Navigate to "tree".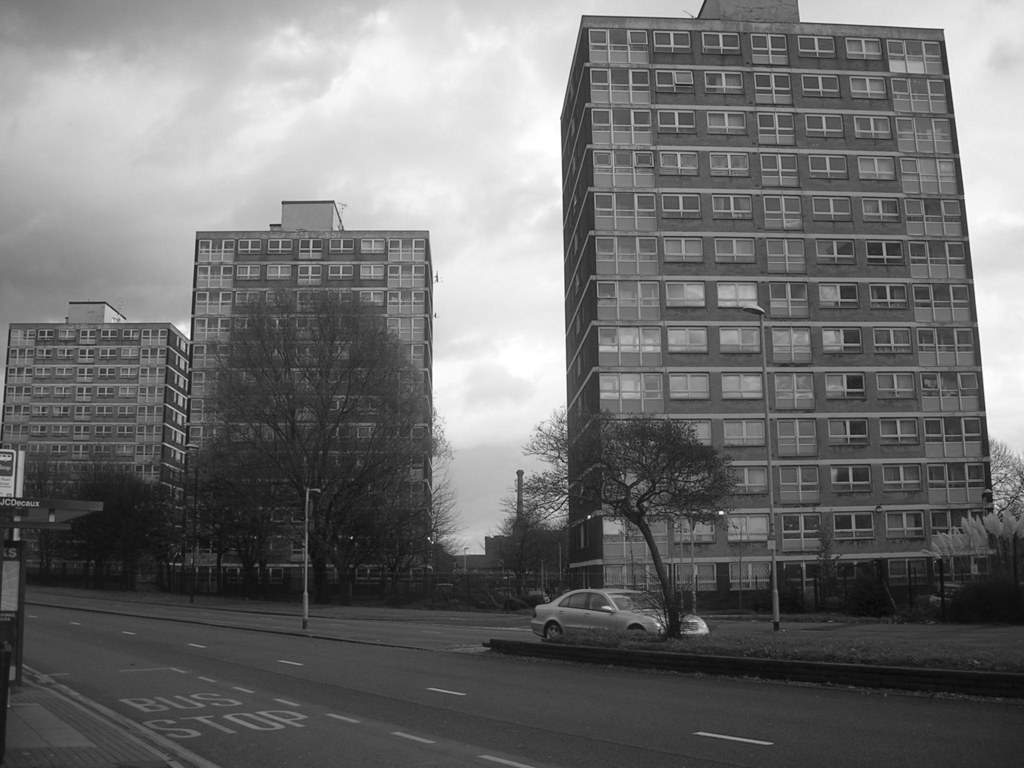
Navigation target: left=376, top=449, right=458, bottom=601.
